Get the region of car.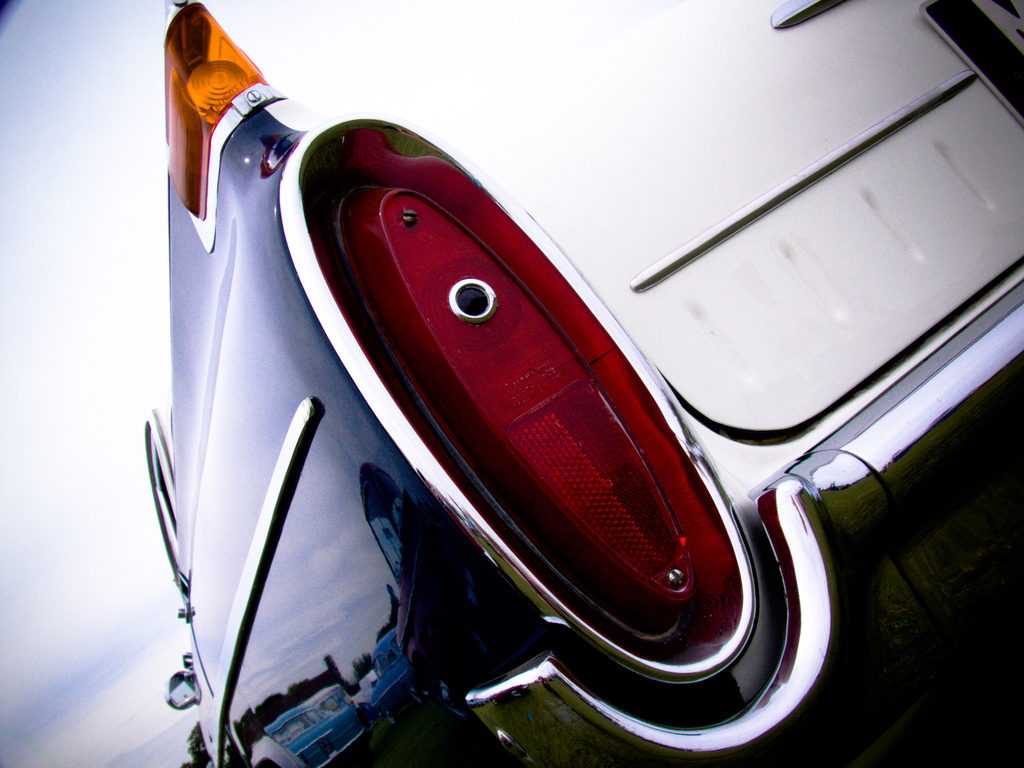
bbox=[349, 637, 424, 709].
